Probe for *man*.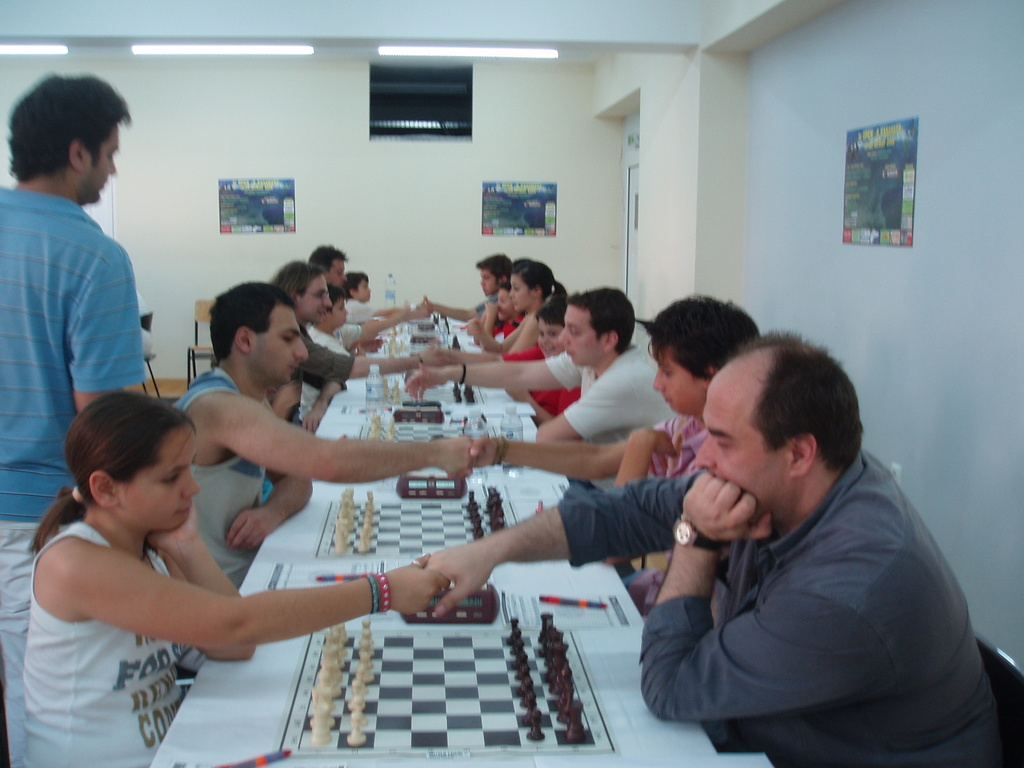
Probe result: [x1=268, y1=257, x2=443, y2=426].
